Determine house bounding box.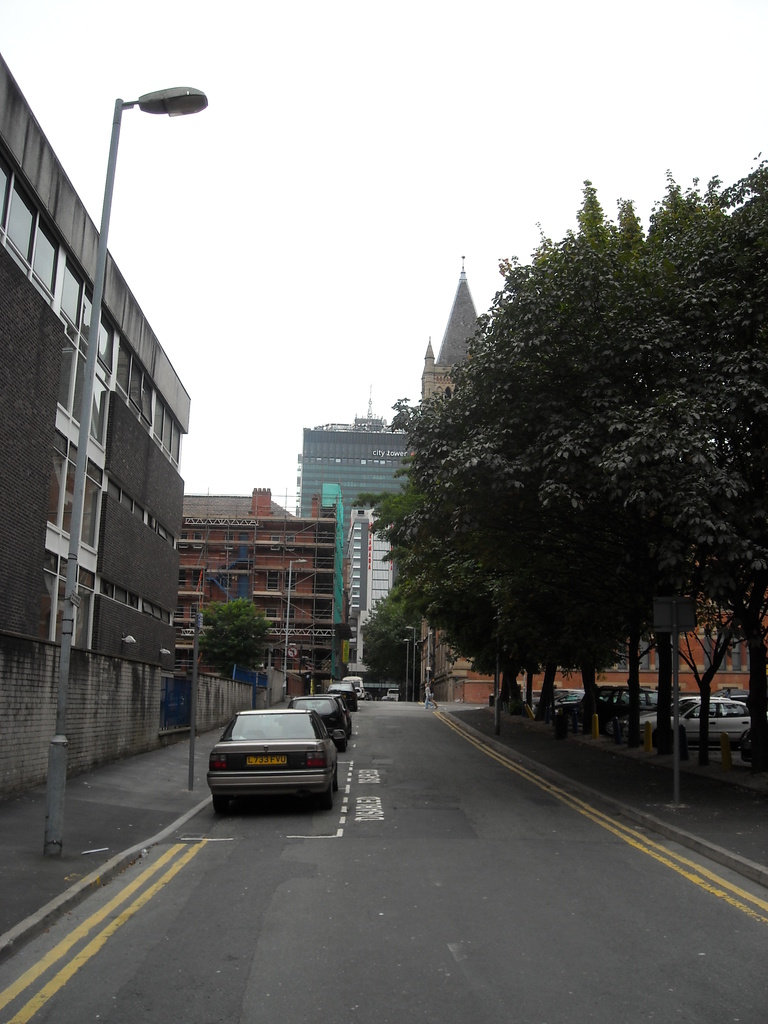
Determined: 307:426:415:503.
